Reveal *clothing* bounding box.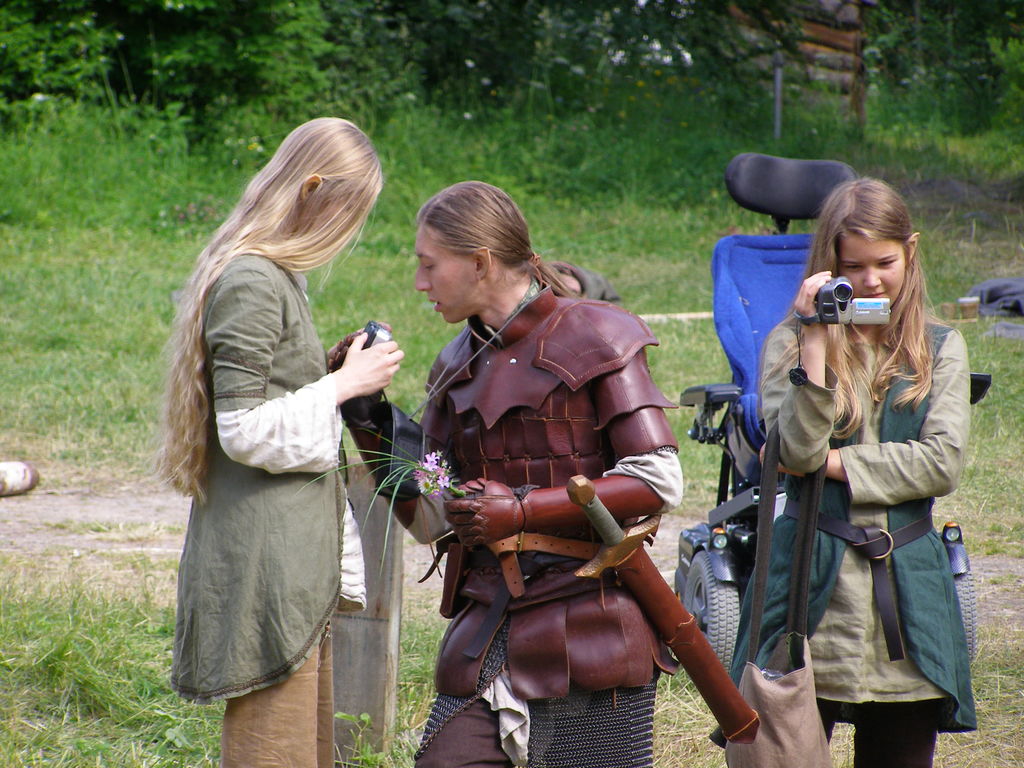
Revealed: BBox(170, 257, 350, 767).
